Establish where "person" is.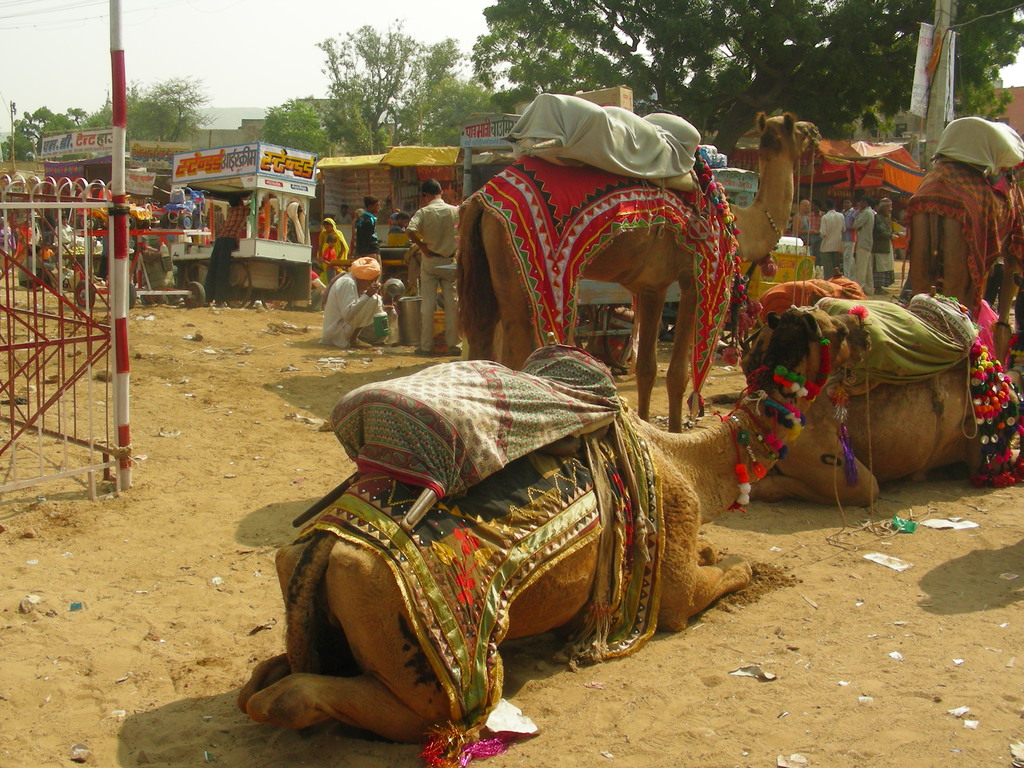
Established at rect(351, 195, 389, 278).
